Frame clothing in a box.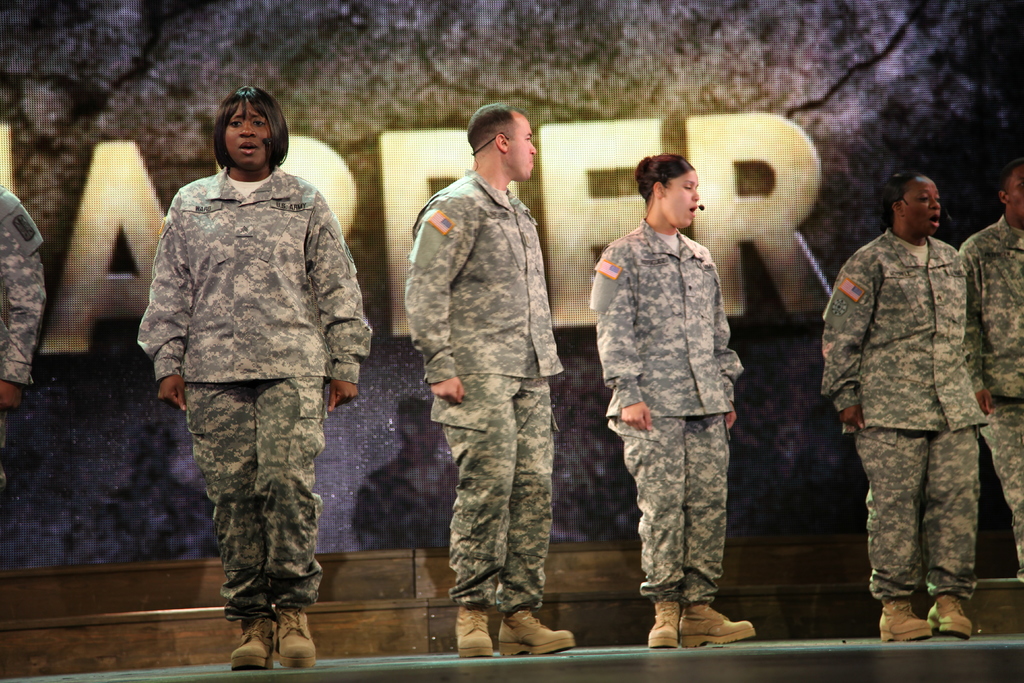
pyautogui.locateOnScreen(591, 216, 723, 597).
